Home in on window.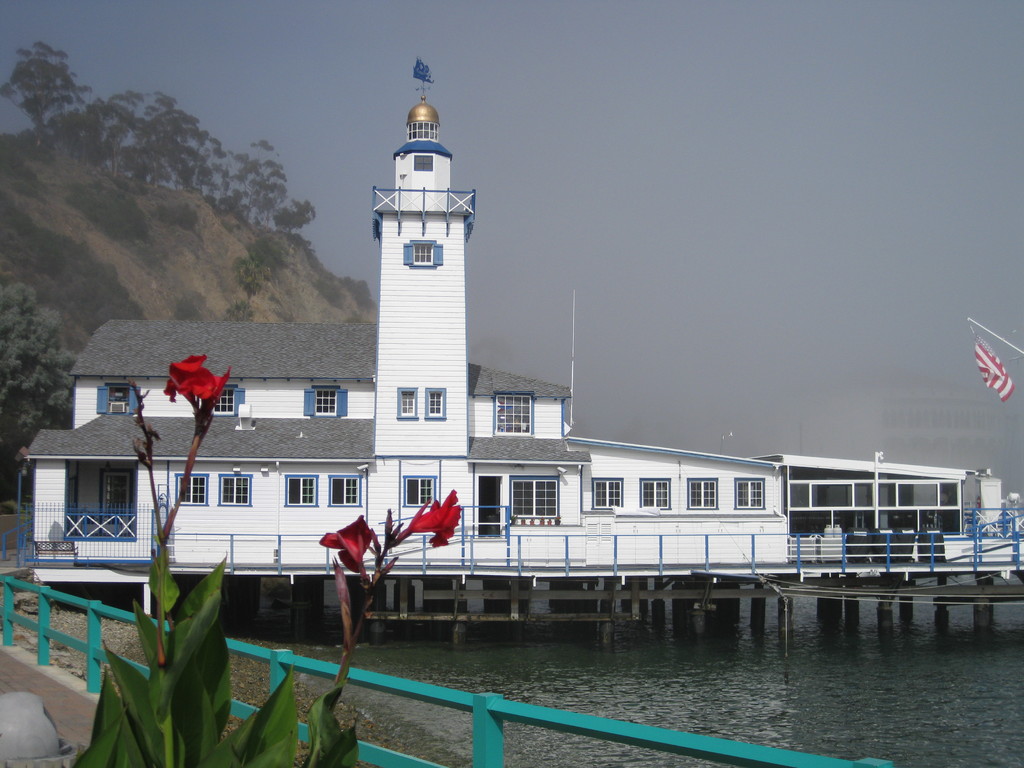
Homed in at 511/477/557/519.
